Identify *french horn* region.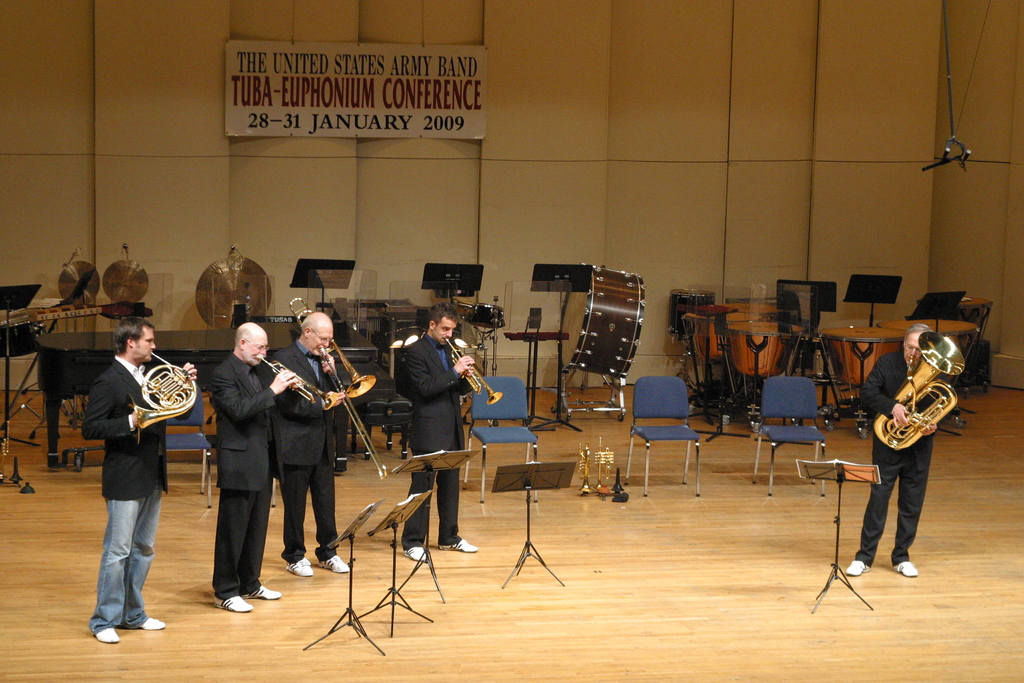
Region: 124:349:203:449.
